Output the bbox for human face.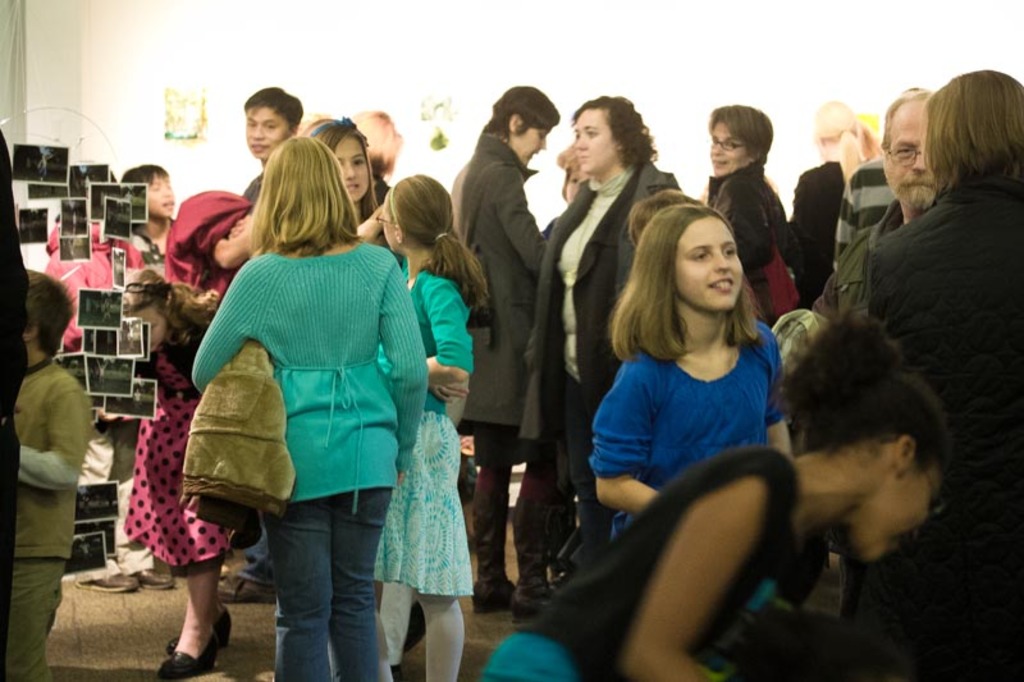
884 101 936 209.
